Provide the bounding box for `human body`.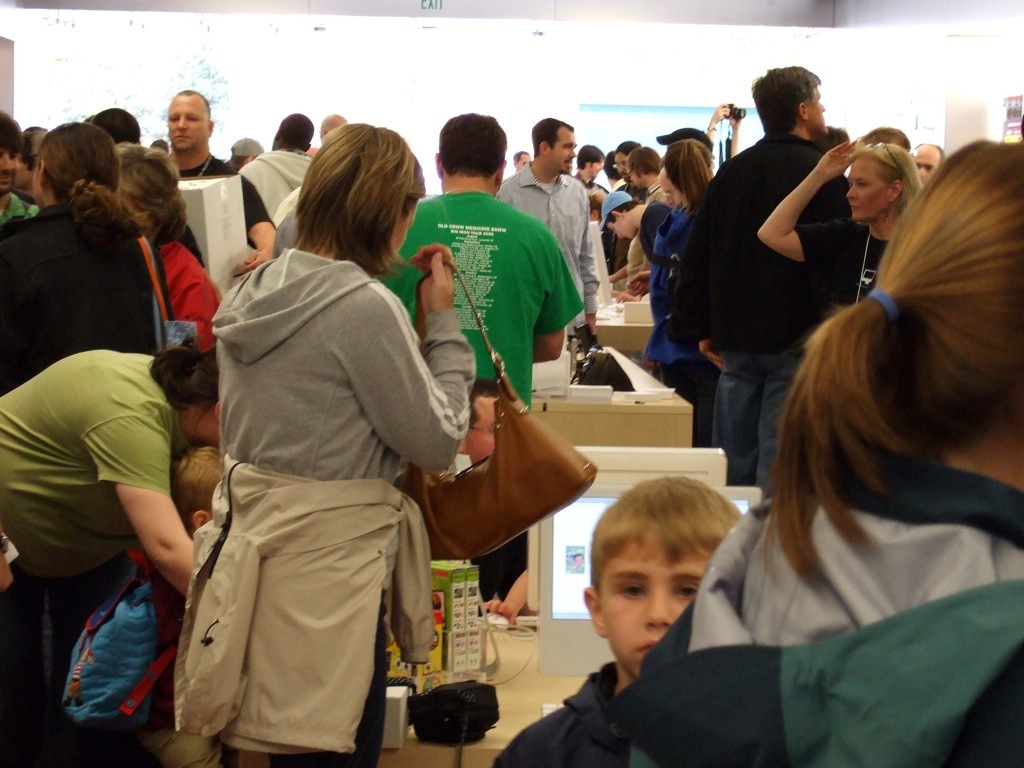
671, 134, 856, 502.
